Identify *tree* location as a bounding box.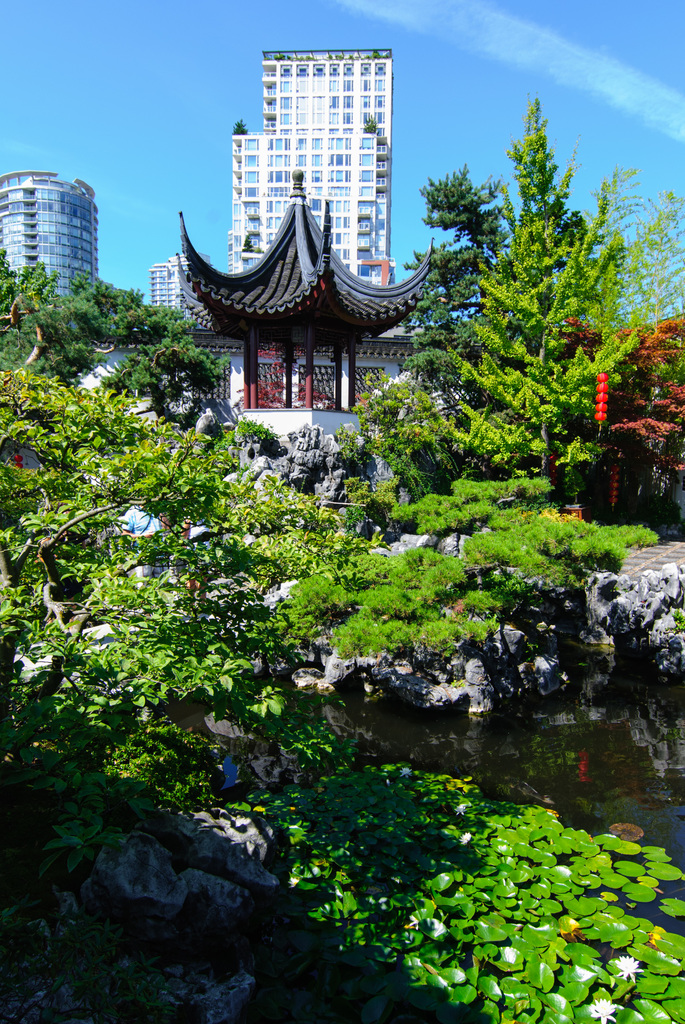
618:184:684:330.
